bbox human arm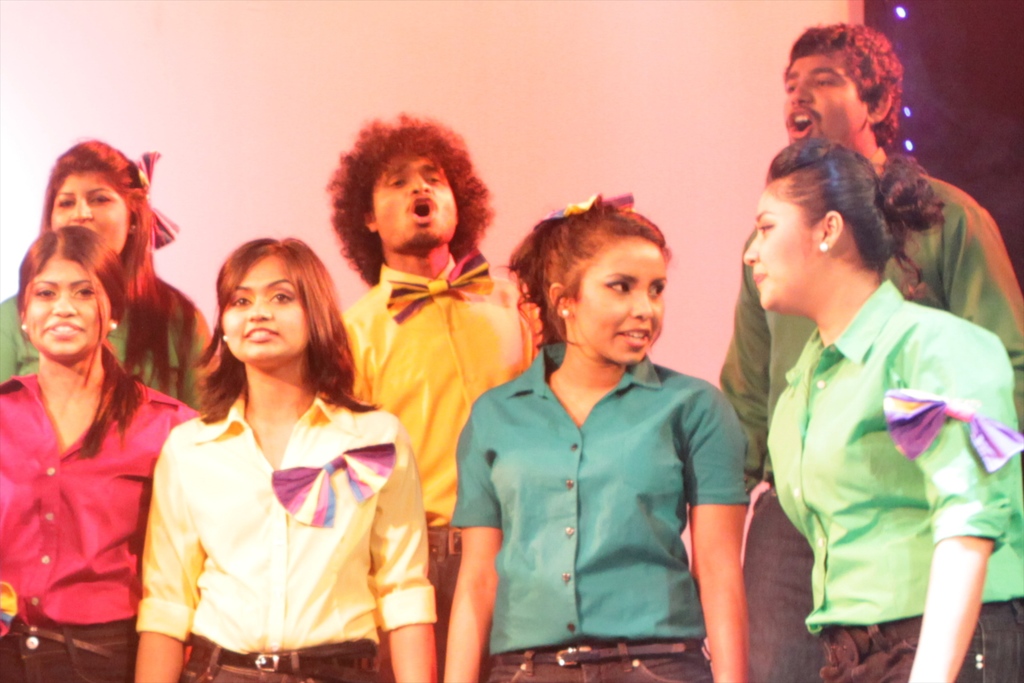
<region>159, 263, 223, 425</region>
